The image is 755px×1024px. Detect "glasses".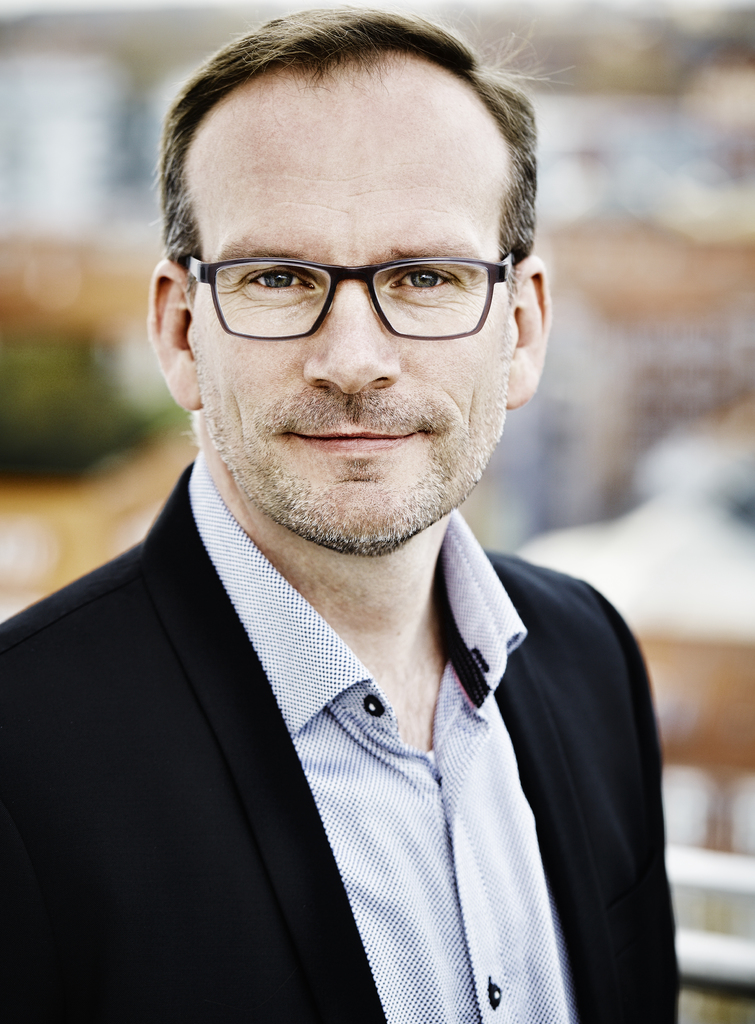
Detection: box=[188, 256, 520, 338].
